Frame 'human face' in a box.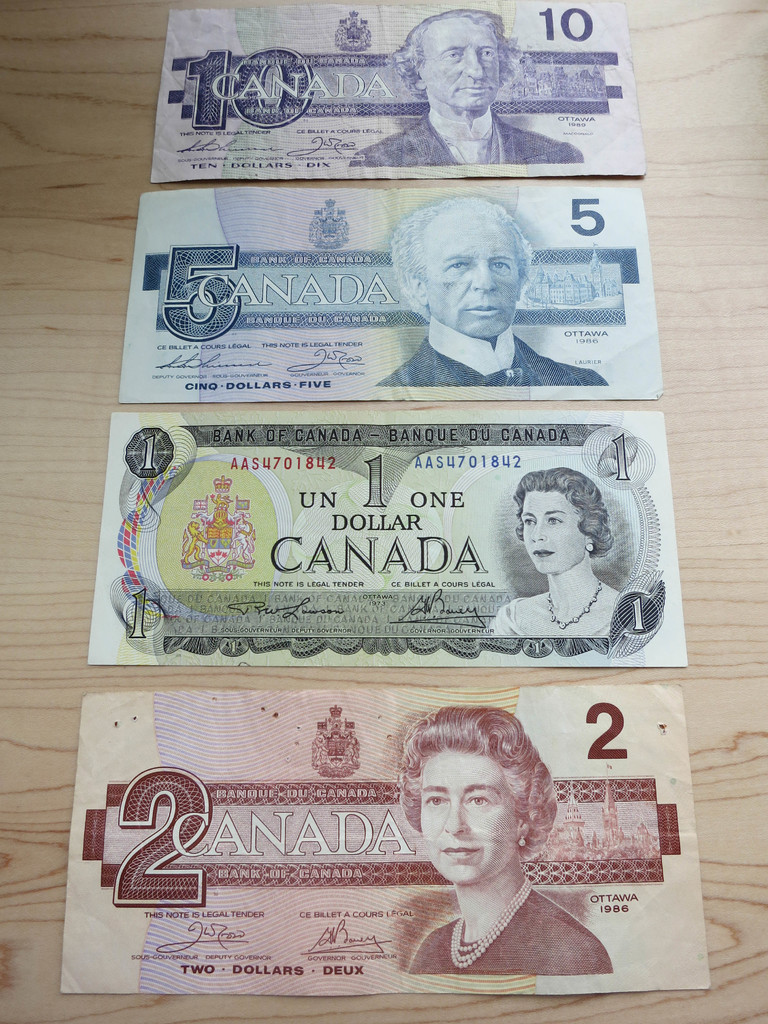
419/15/496/111.
